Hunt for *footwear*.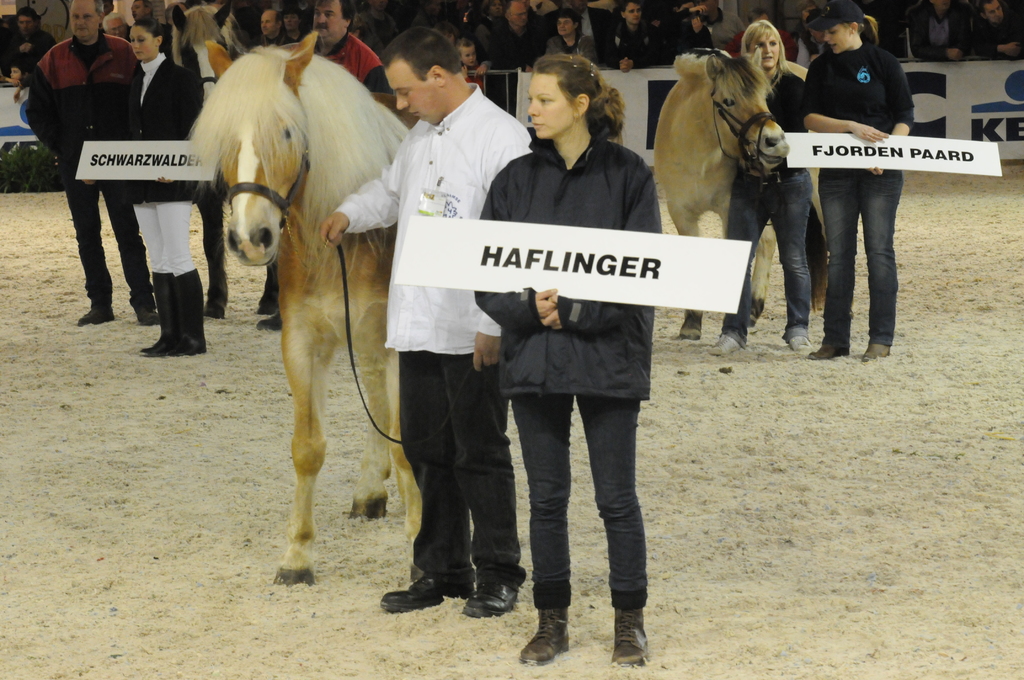
Hunted down at left=257, top=312, right=280, bottom=330.
